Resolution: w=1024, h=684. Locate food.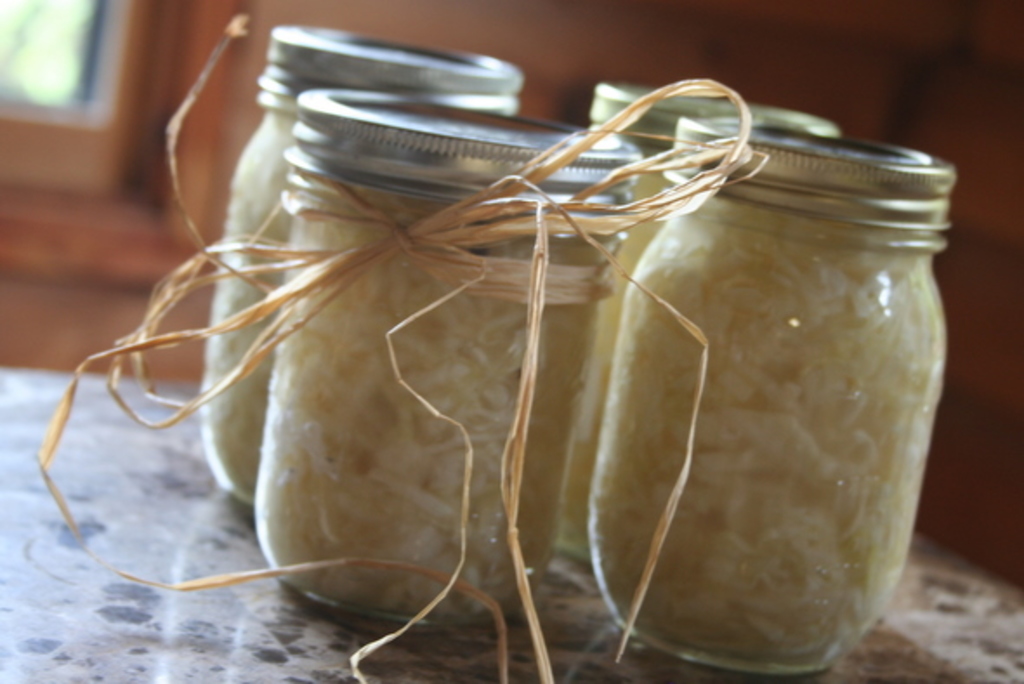
box(595, 194, 949, 665).
